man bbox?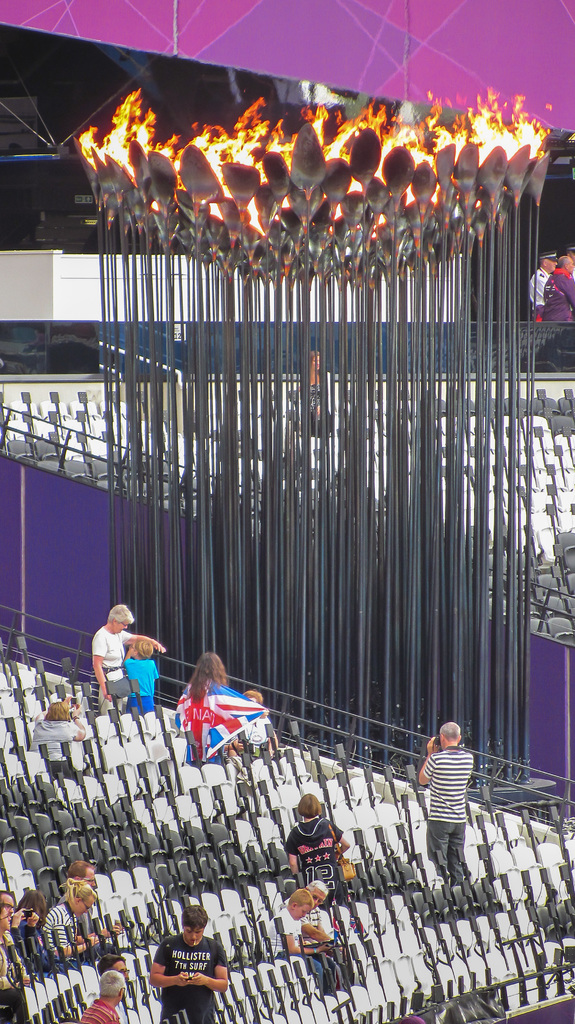
pyautogui.locateOnScreen(414, 721, 470, 879)
